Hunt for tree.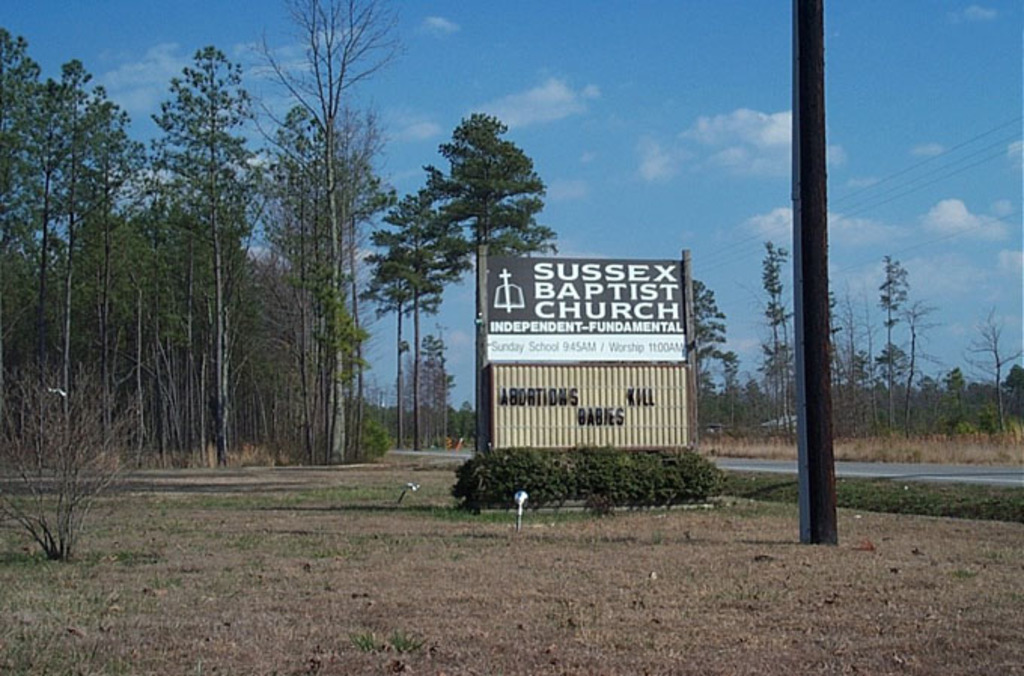
Hunted down at <bbox>50, 44, 96, 452</bbox>.
